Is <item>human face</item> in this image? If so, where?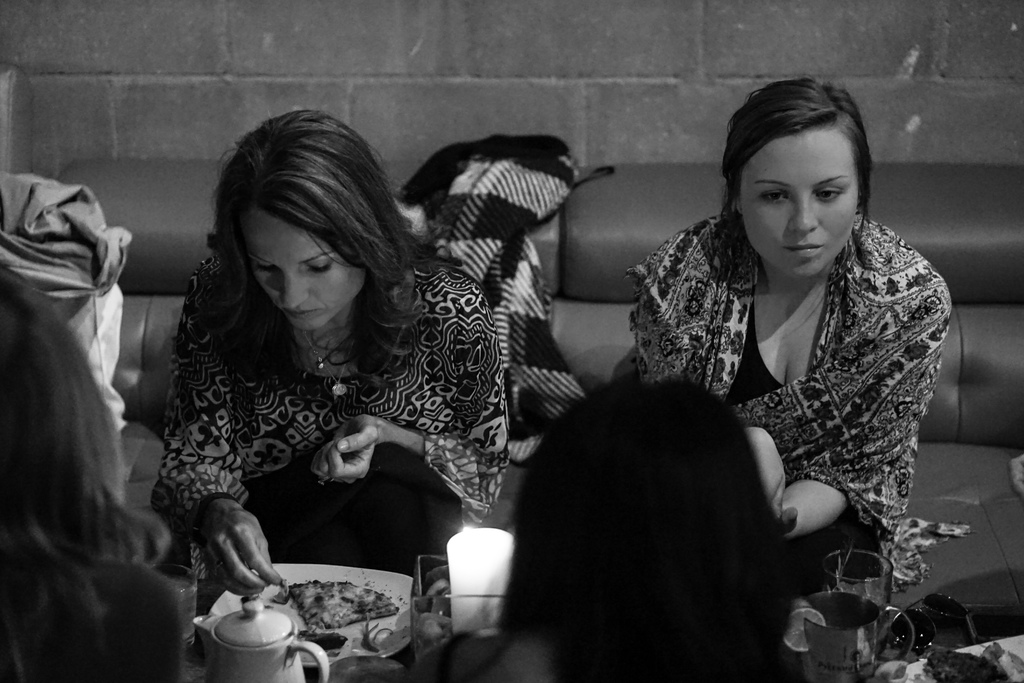
Yes, at region(242, 219, 367, 325).
